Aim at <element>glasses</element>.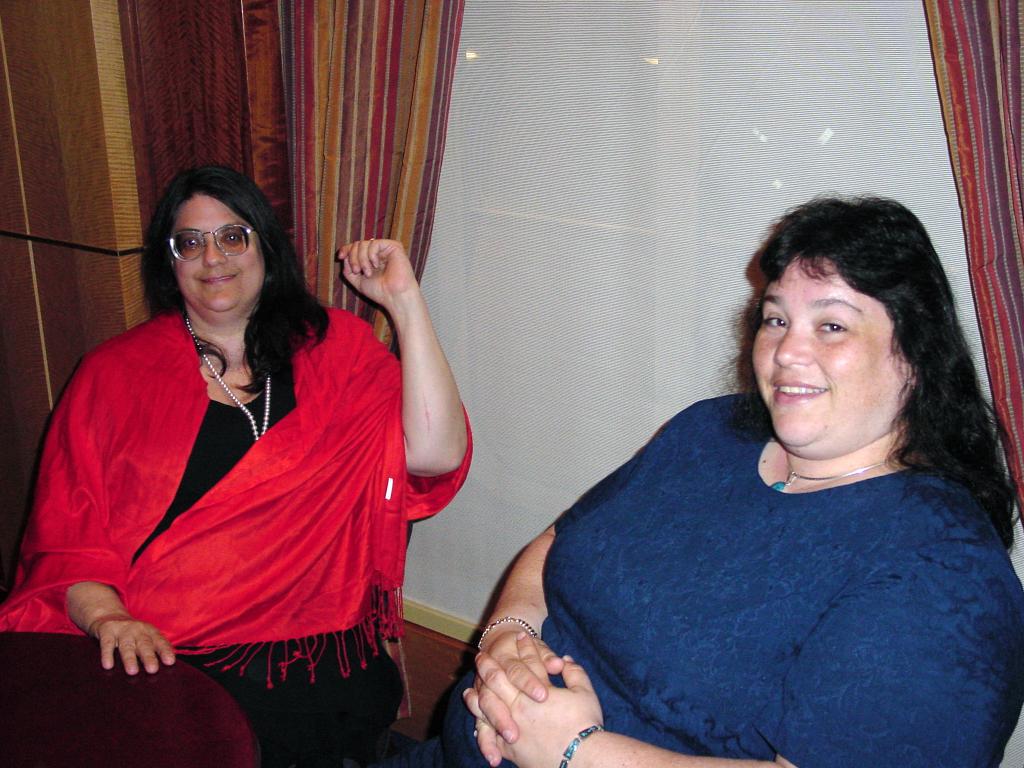
Aimed at bbox=(170, 229, 255, 265).
